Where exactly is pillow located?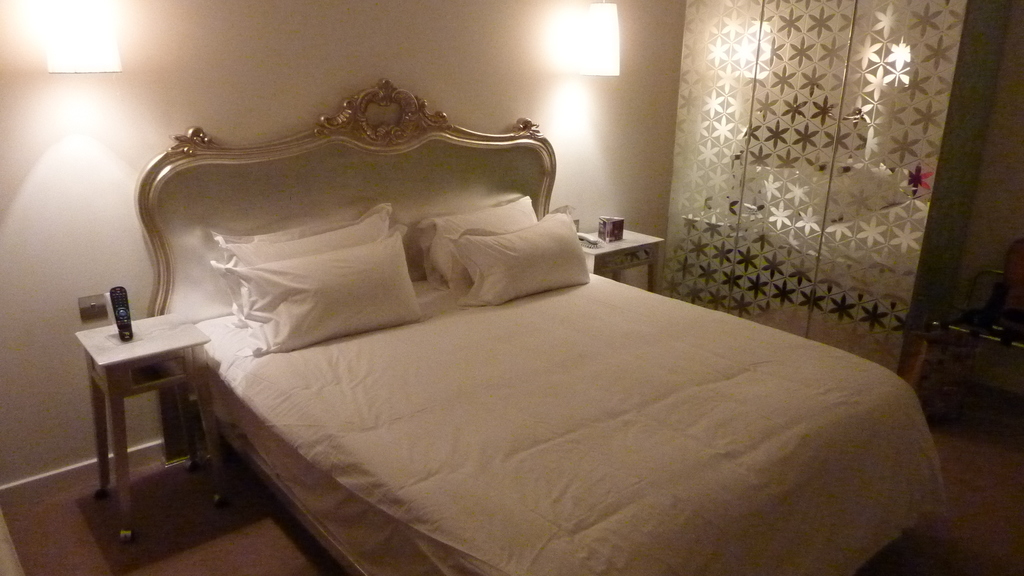
Its bounding box is box(225, 225, 428, 363).
